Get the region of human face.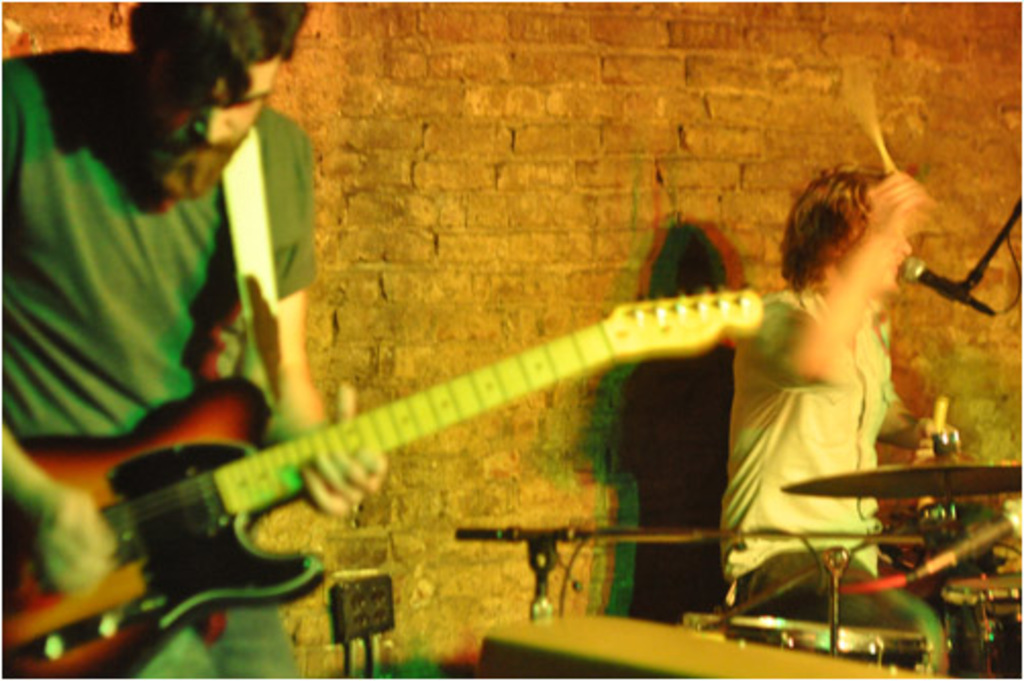
[x1=875, y1=224, x2=912, y2=296].
